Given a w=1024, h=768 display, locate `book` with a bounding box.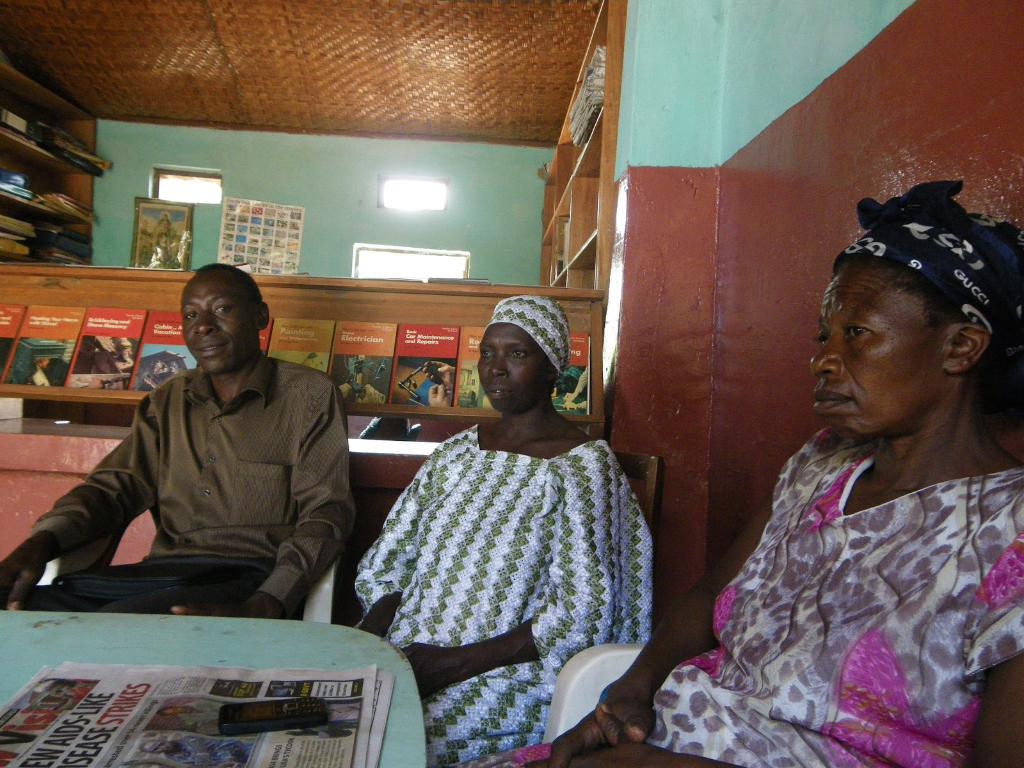
Located: (1, 303, 87, 394).
